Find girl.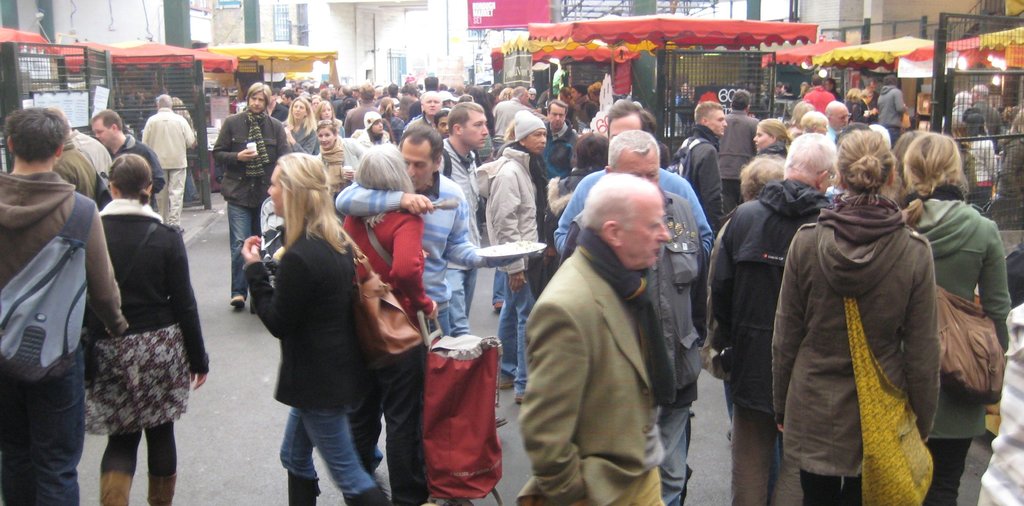
select_region(961, 111, 1002, 213).
